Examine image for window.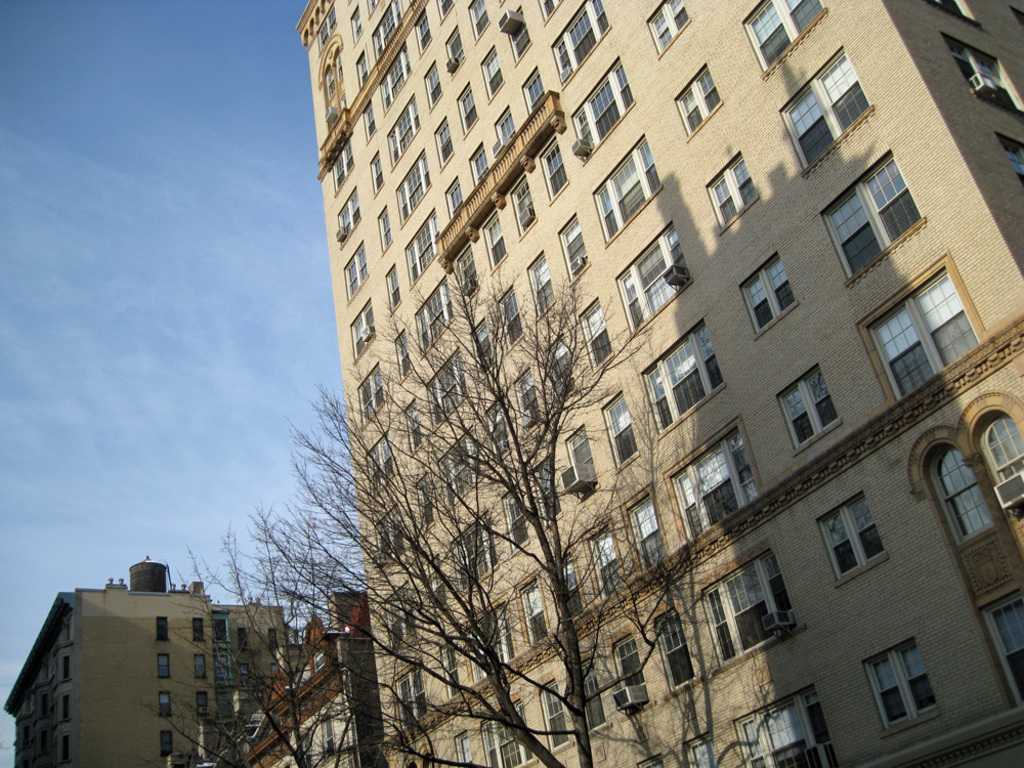
Examination result: {"left": 665, "top": 415, "right": 764, "bottom": 541}.
